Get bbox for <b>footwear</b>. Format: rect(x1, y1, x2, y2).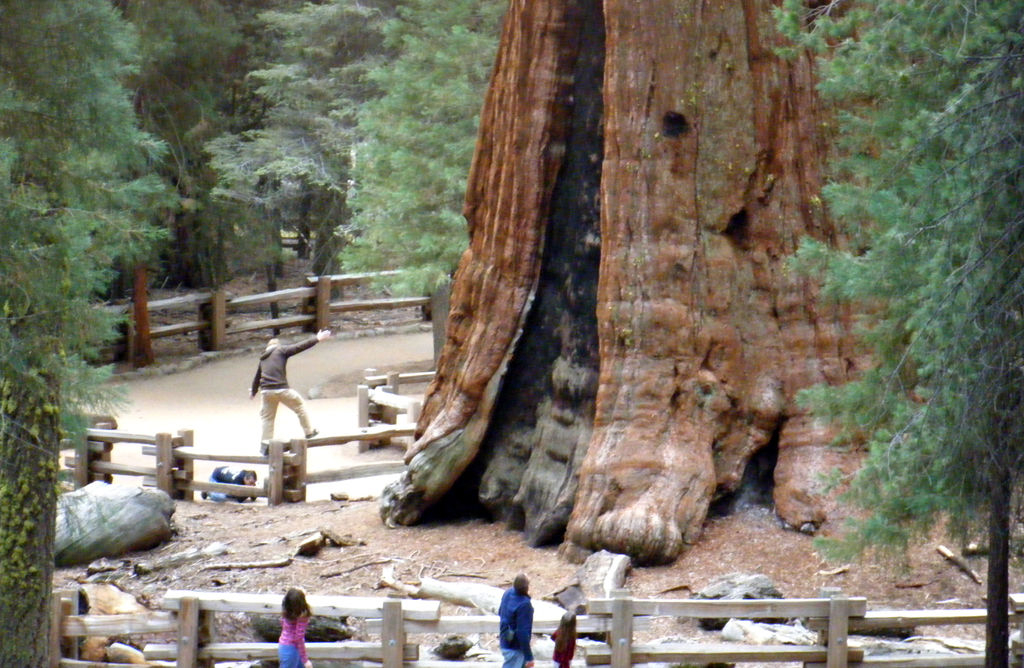
rect(200, 492, 209, 501).
